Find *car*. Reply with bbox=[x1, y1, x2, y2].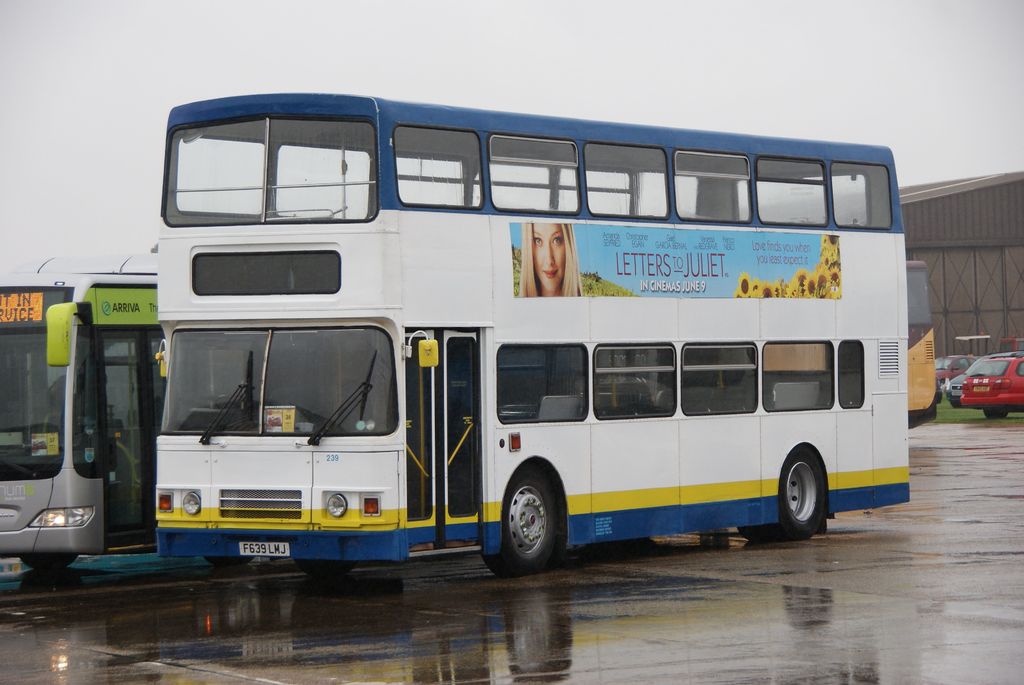
bbox=[945, 372, 963, 404].
